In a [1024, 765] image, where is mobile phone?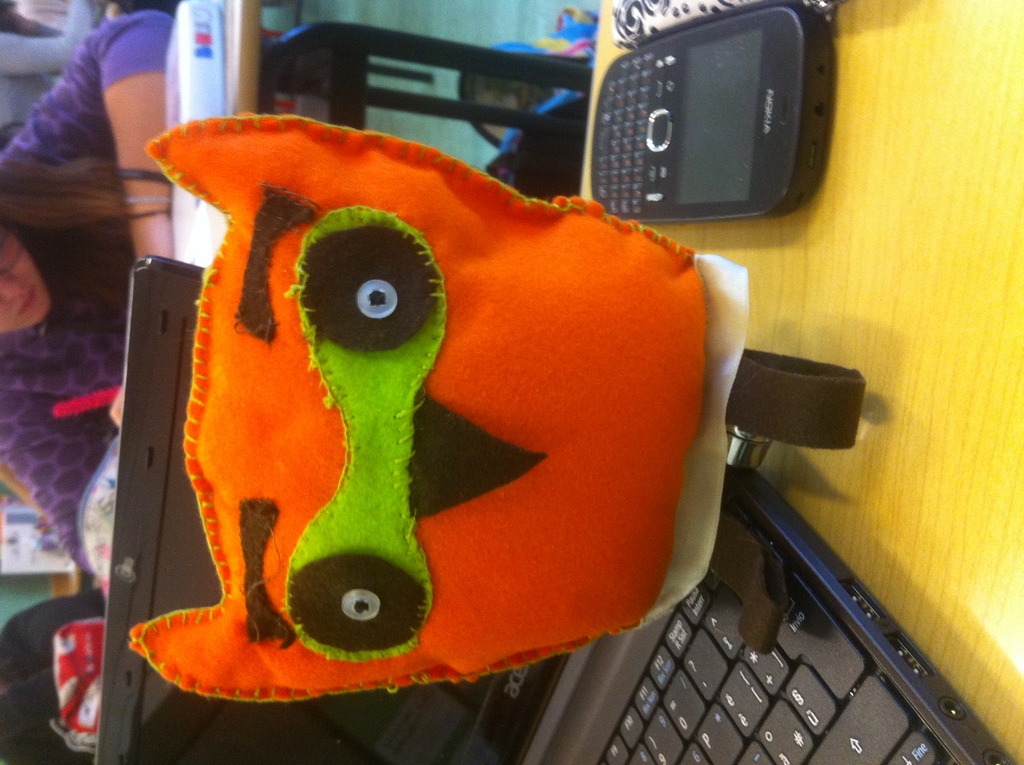
Rect(582, 13, 833, 223).
